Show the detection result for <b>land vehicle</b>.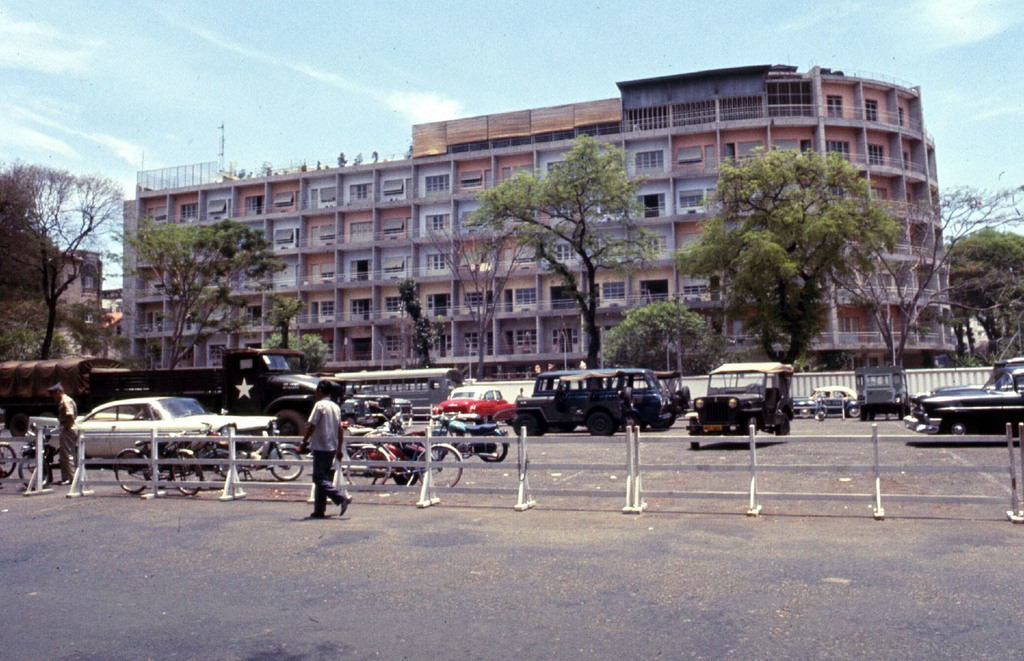
(790,386,861,420).
